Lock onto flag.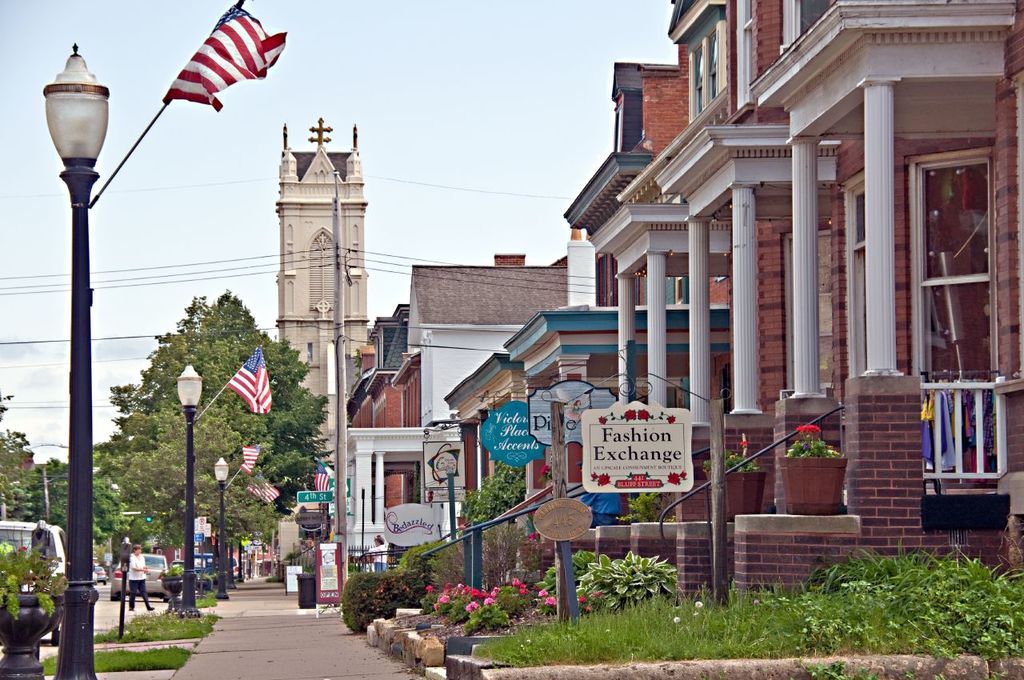
Locked: 234 346 272 417.
